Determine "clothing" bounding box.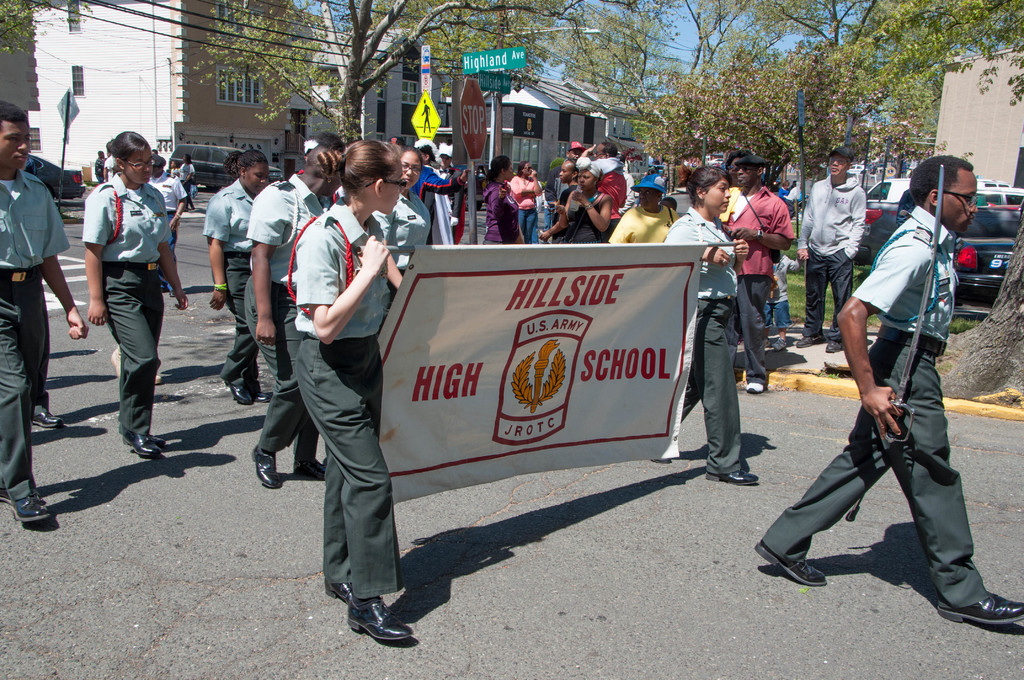
Determined: pyautogui.locateOnScreen(484, 170, 531, 248).
